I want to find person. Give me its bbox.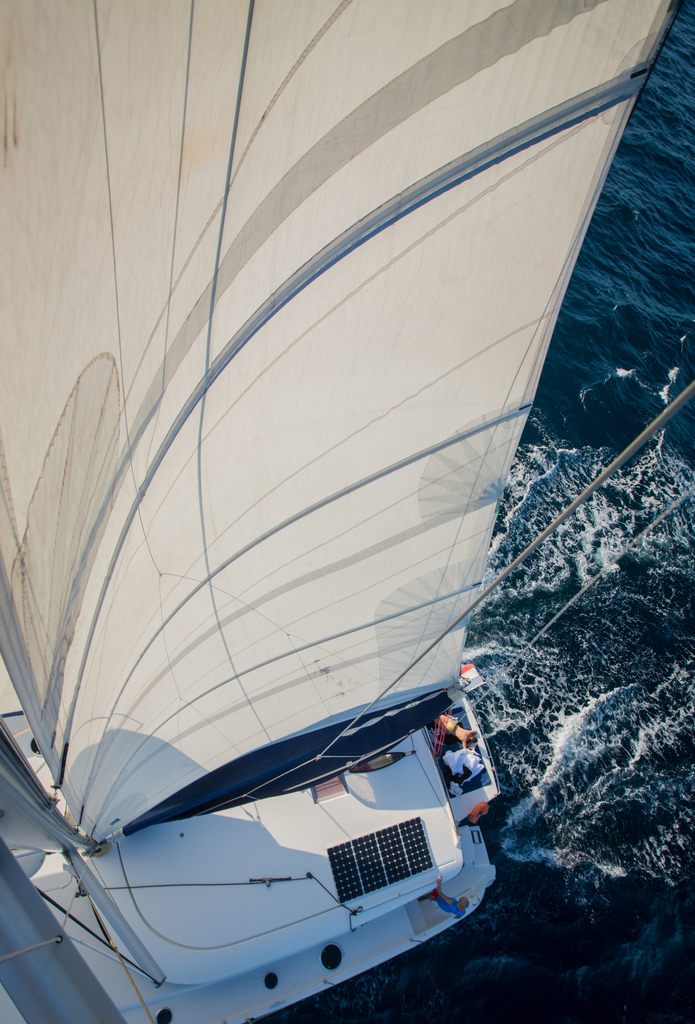
rect(417, 877, 470, 915).
